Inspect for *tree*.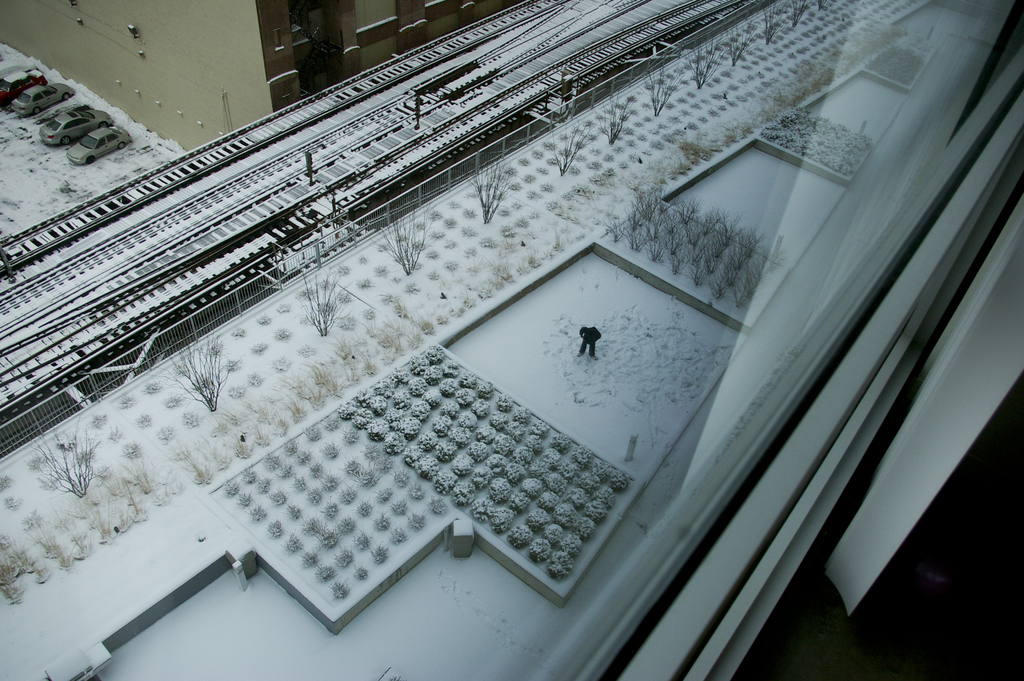
Inspection: rect(814, 0, 829, 12).
